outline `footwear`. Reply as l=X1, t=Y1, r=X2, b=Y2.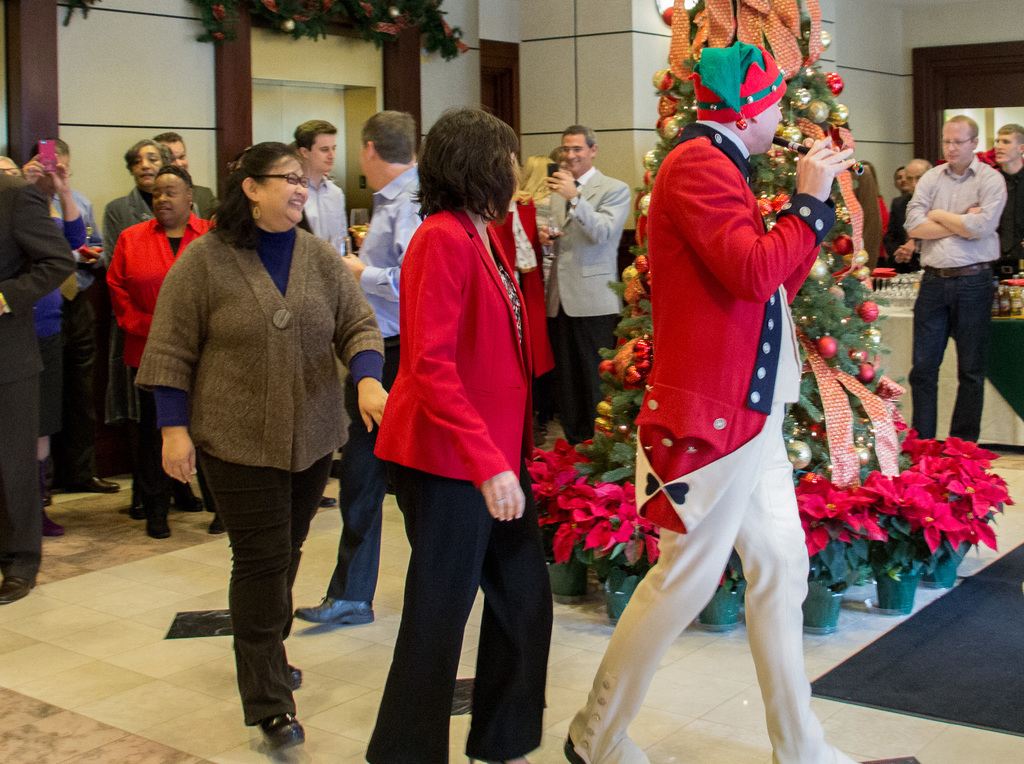
l=36, t=491, r=55, b=511.
